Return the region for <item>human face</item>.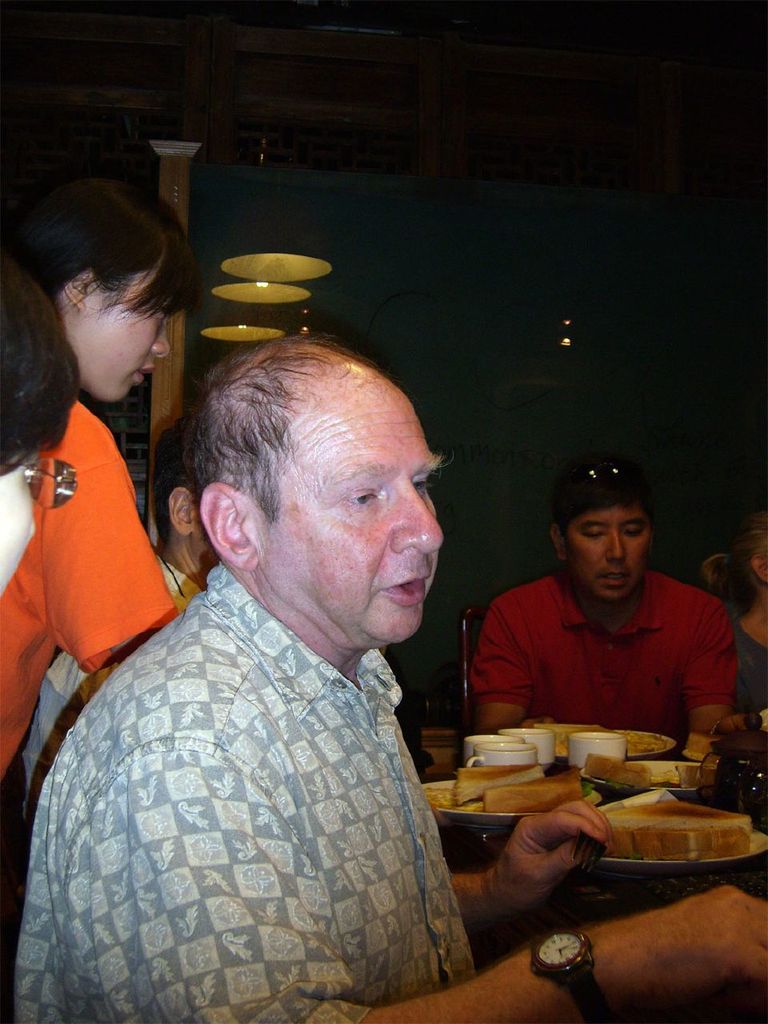
bbox=[570, 512, 646, 603].
